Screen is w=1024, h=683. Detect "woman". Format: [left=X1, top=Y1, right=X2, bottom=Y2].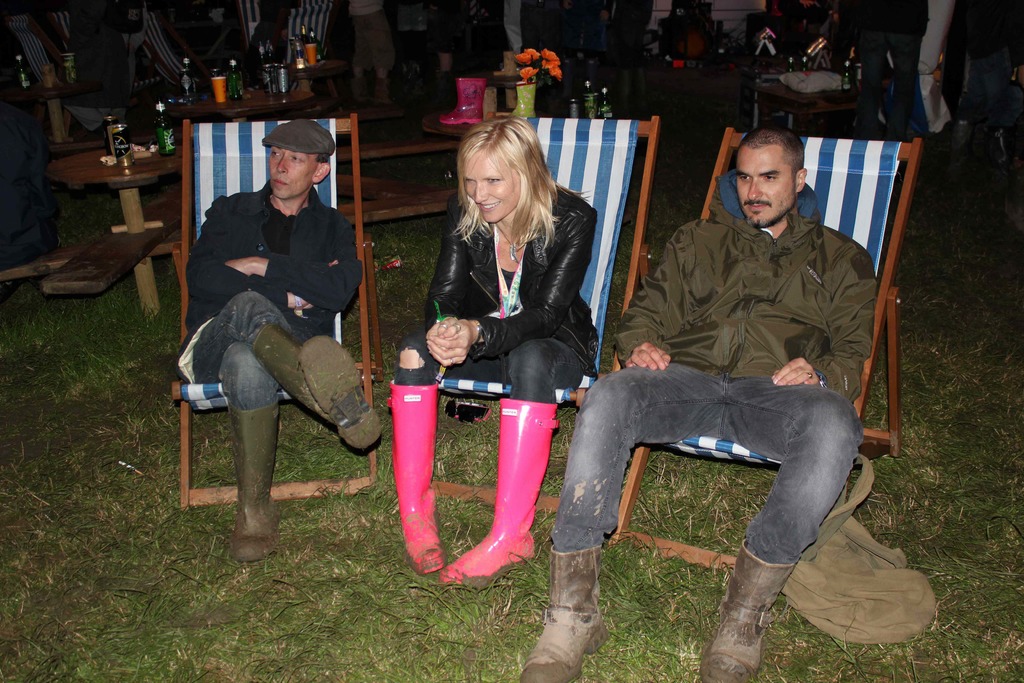
[left=422, top=74, right=594, bottom=583].
